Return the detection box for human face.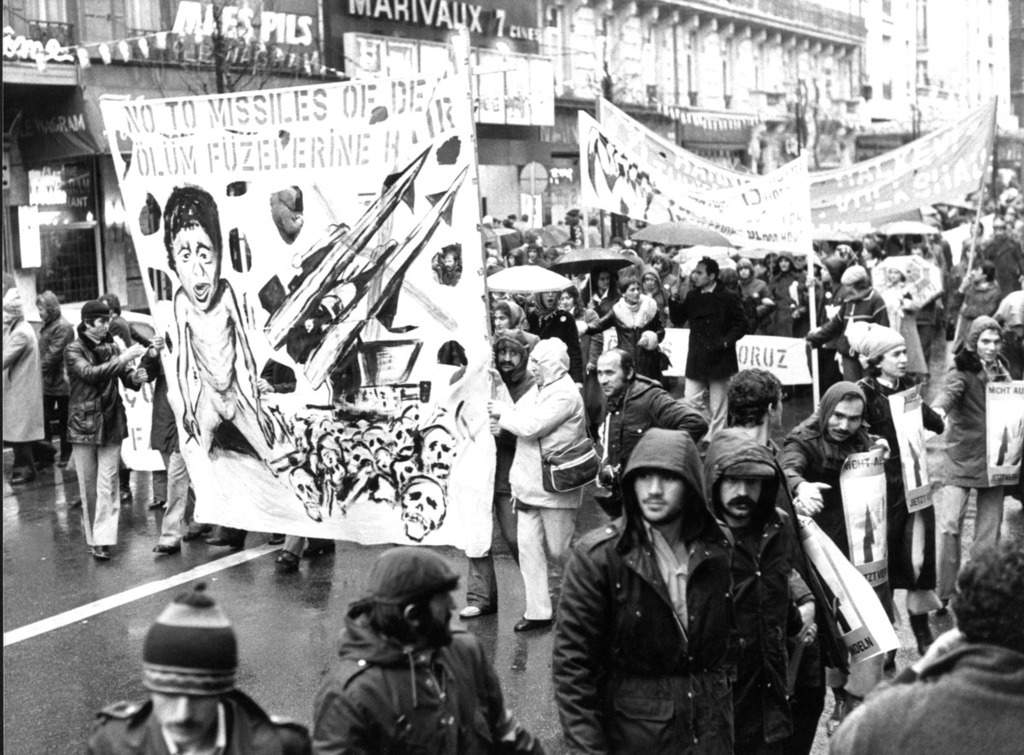
bbox(644, 278, 654, 285).
